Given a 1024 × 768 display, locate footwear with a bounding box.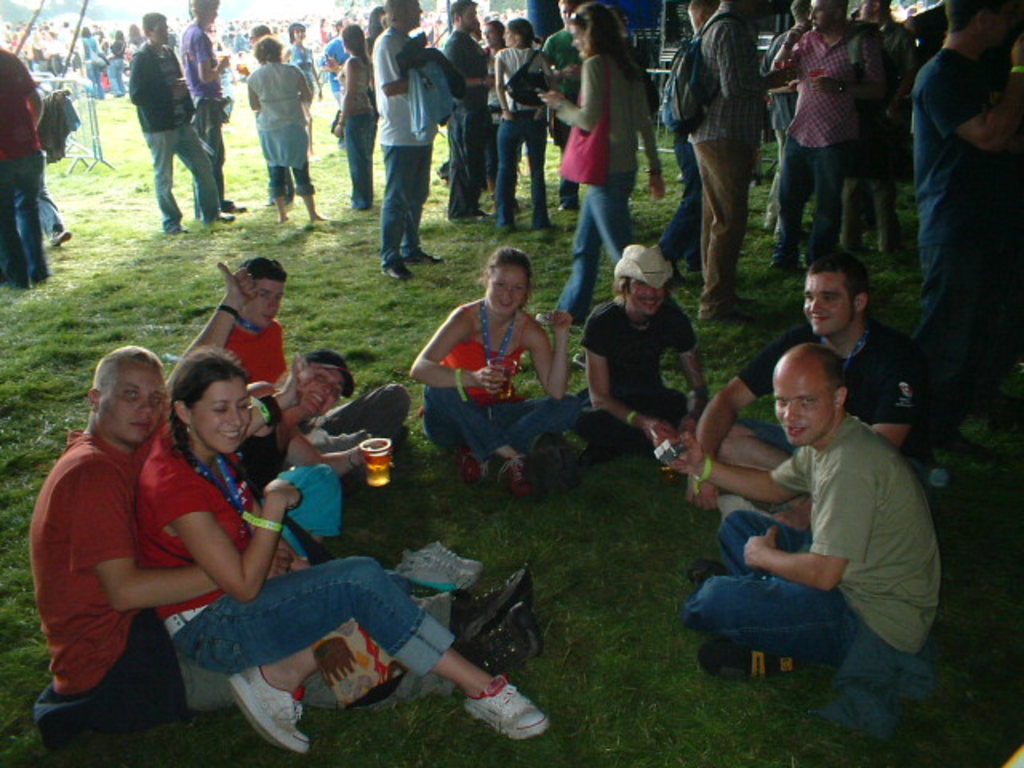
Located: rect(850, 234, 867, 254).
